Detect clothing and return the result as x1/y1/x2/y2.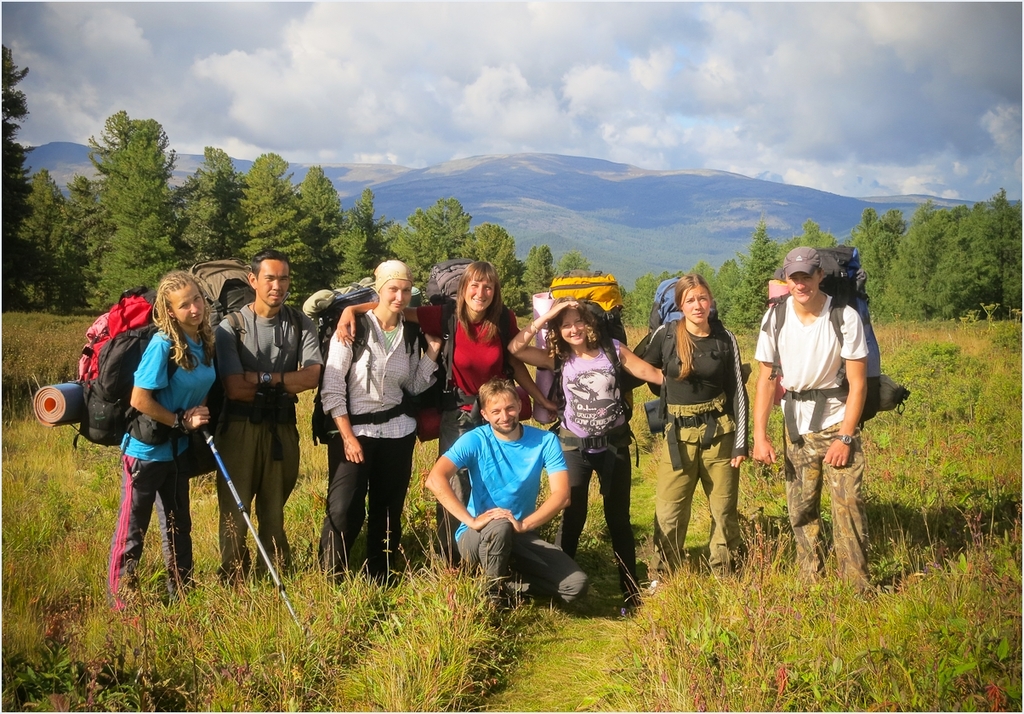
400/294/537/487.
